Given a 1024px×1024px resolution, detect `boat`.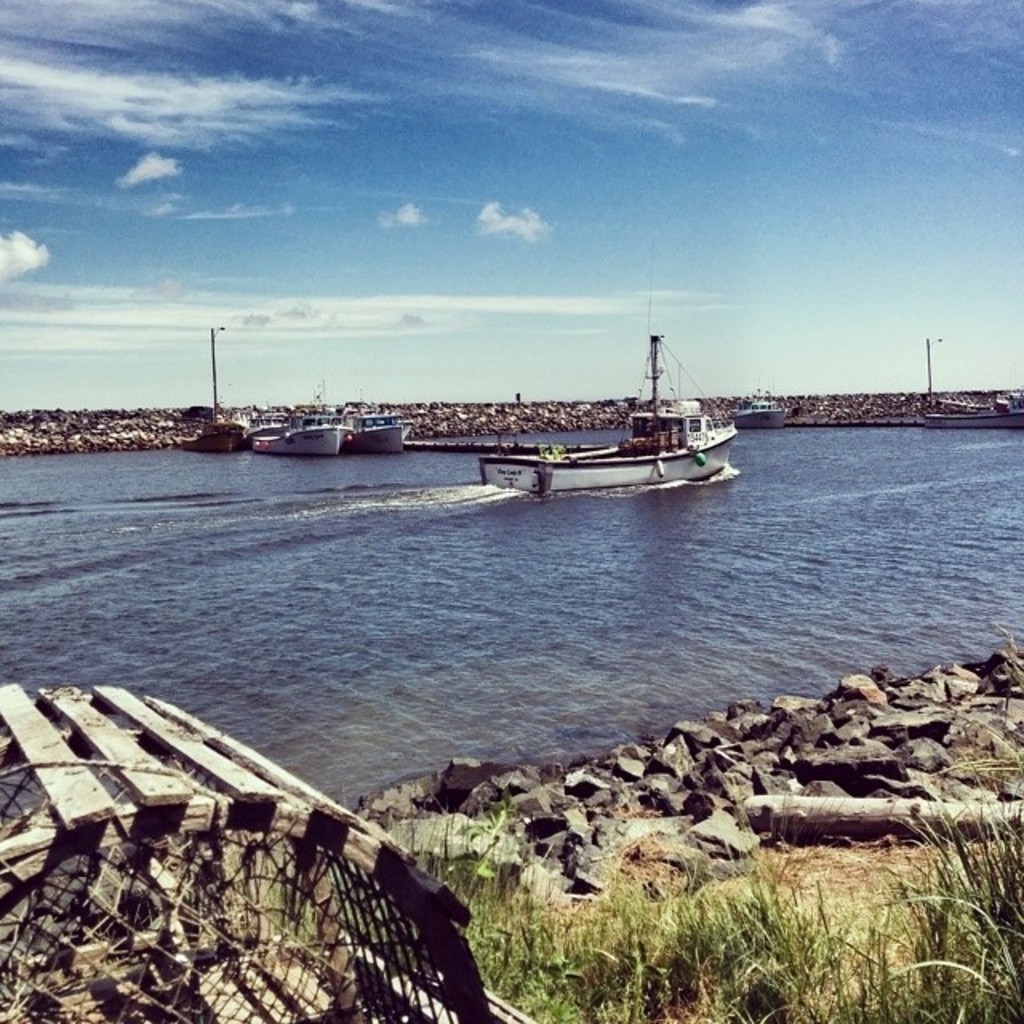
422/326/746/499.
